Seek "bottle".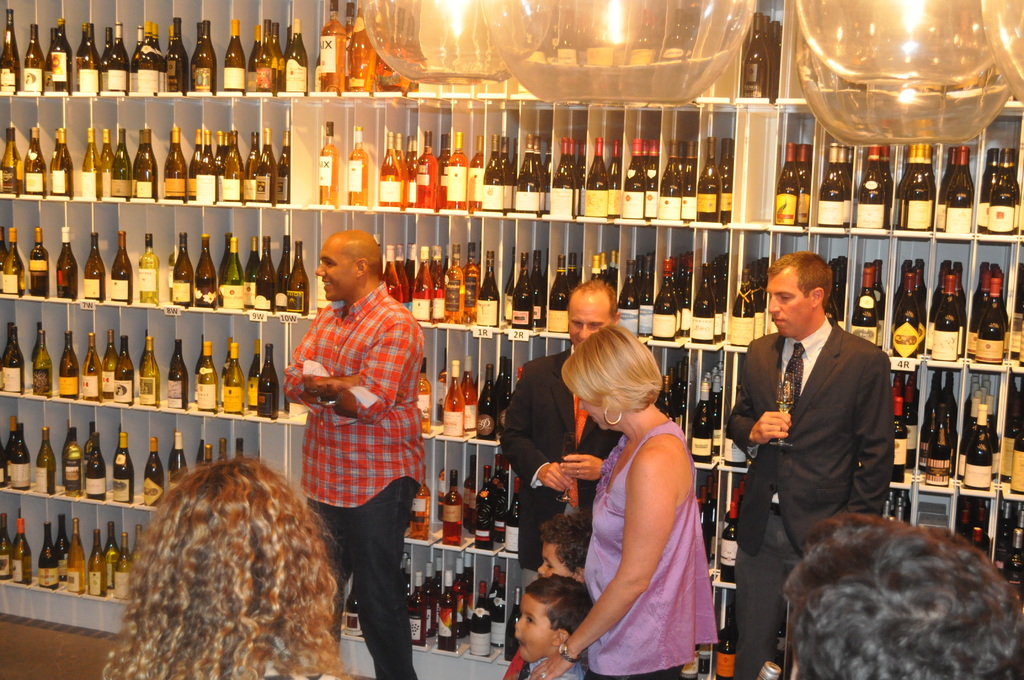
box=[447, 133, 467, 202].
